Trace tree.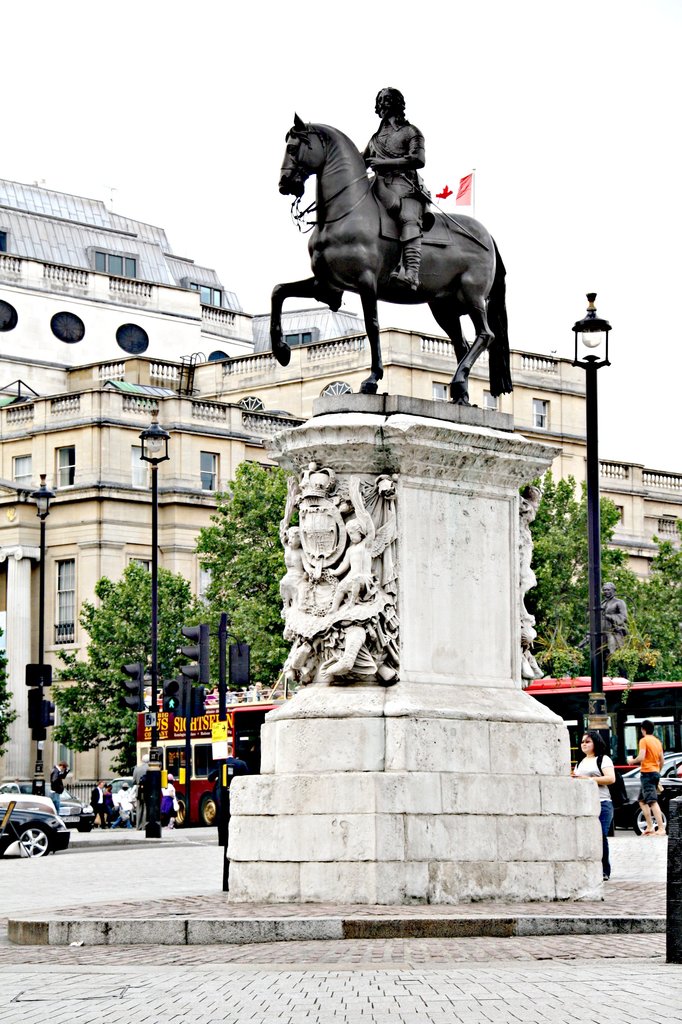
Traced to <region>212, 475, 681, 696</region>.
